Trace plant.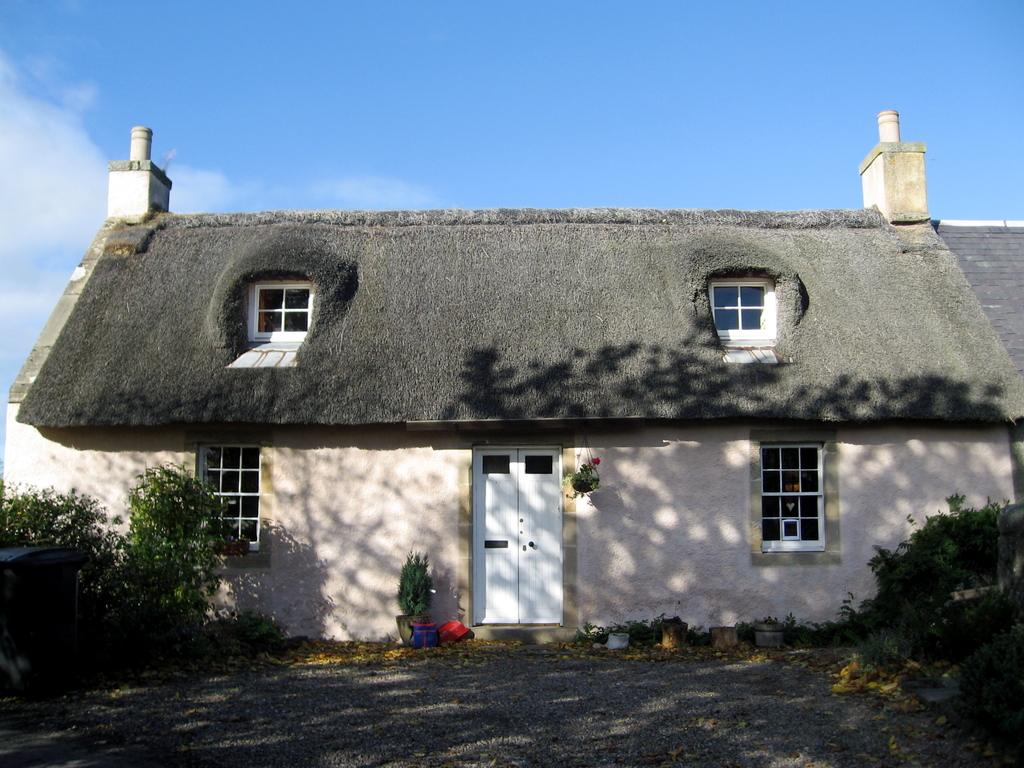
Traced to <bbox>91, 438, 231, 657</bbox>.
